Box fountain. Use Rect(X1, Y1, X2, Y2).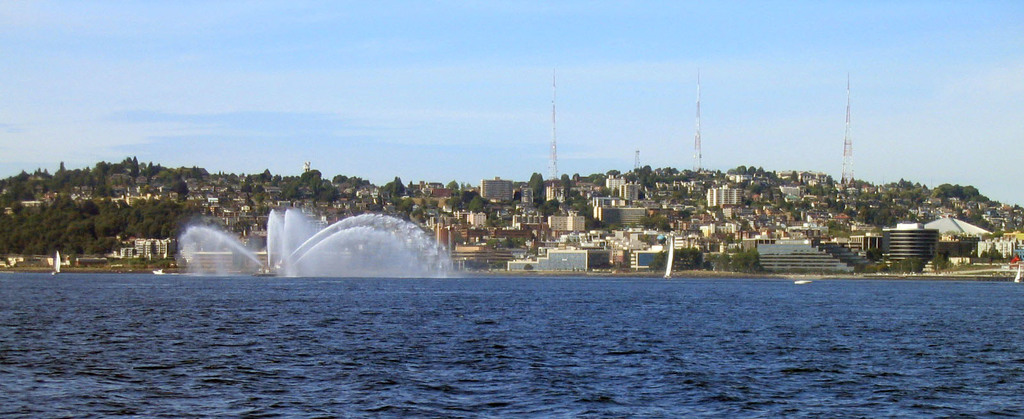
Rect(239, 206, 458, 284).
